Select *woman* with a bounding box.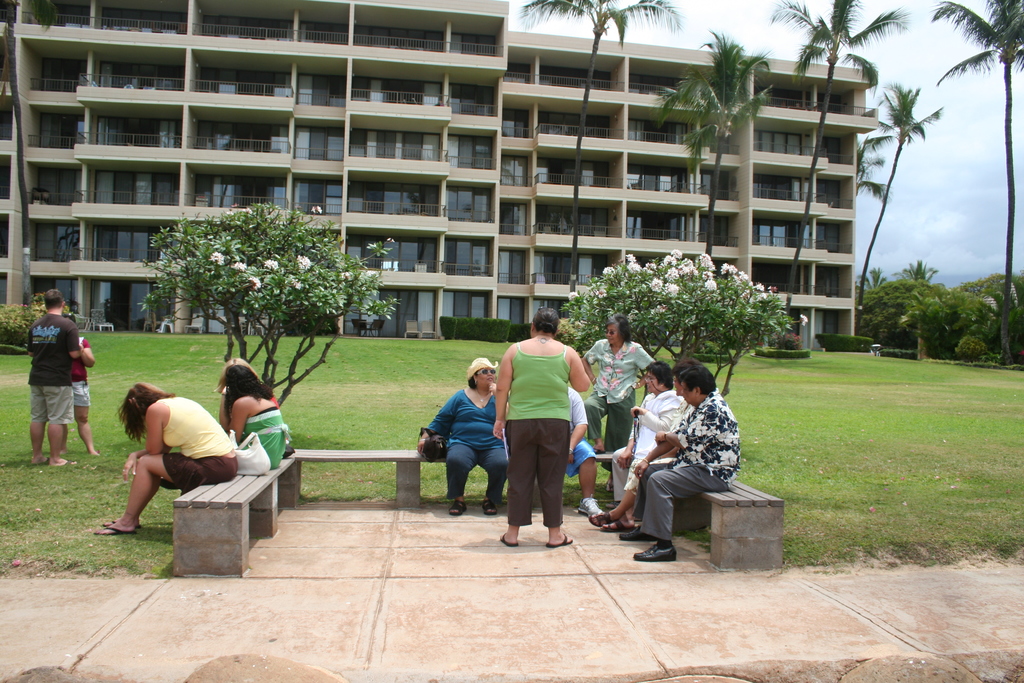
box=[605, 359, 685, 517].
